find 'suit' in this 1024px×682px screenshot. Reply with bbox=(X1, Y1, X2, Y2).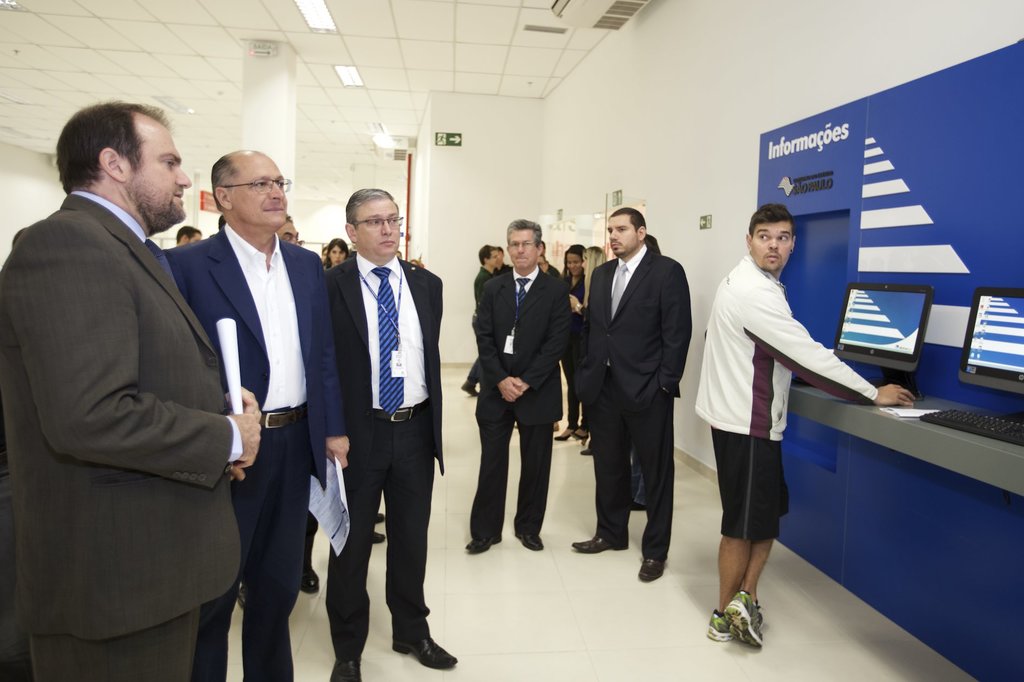
bbox=(471, 267, 572, 536).
